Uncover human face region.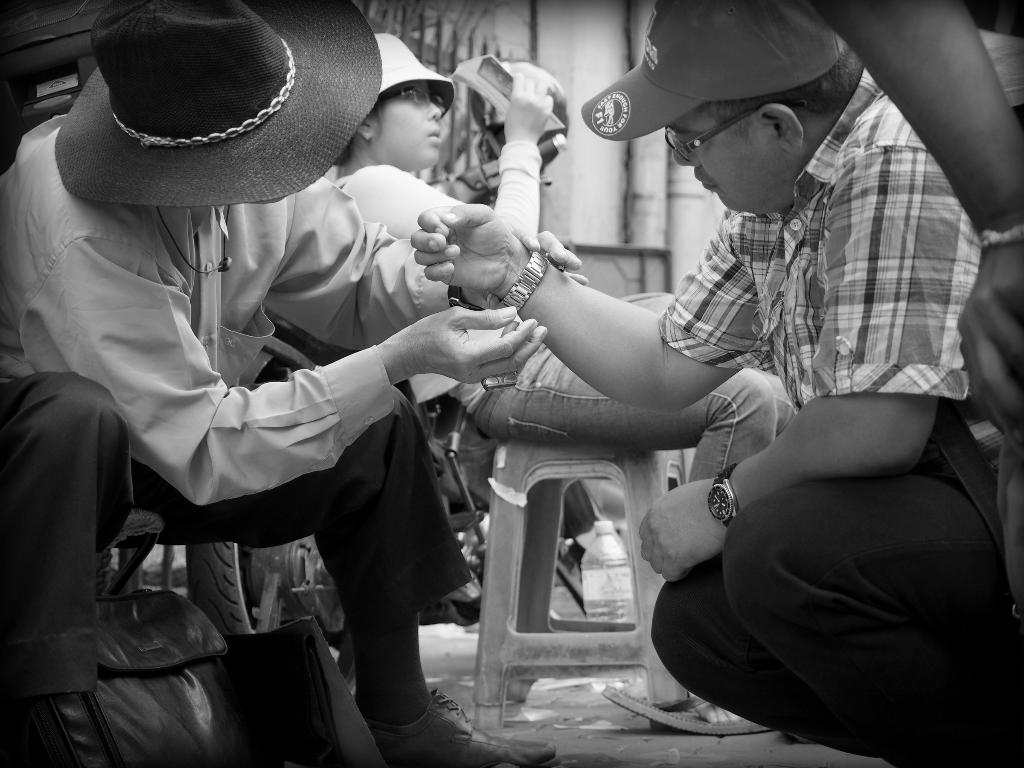
Uncovered: [669, 104, 786, 213].
